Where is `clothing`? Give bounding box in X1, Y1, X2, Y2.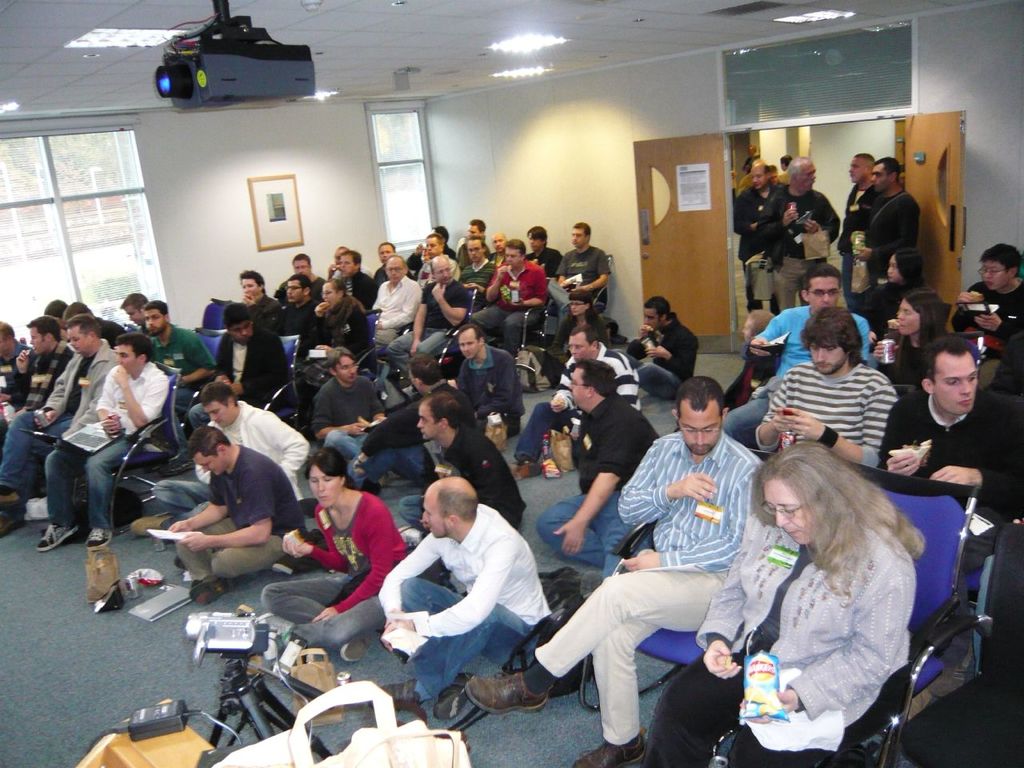
770, 186, 850, 294.
